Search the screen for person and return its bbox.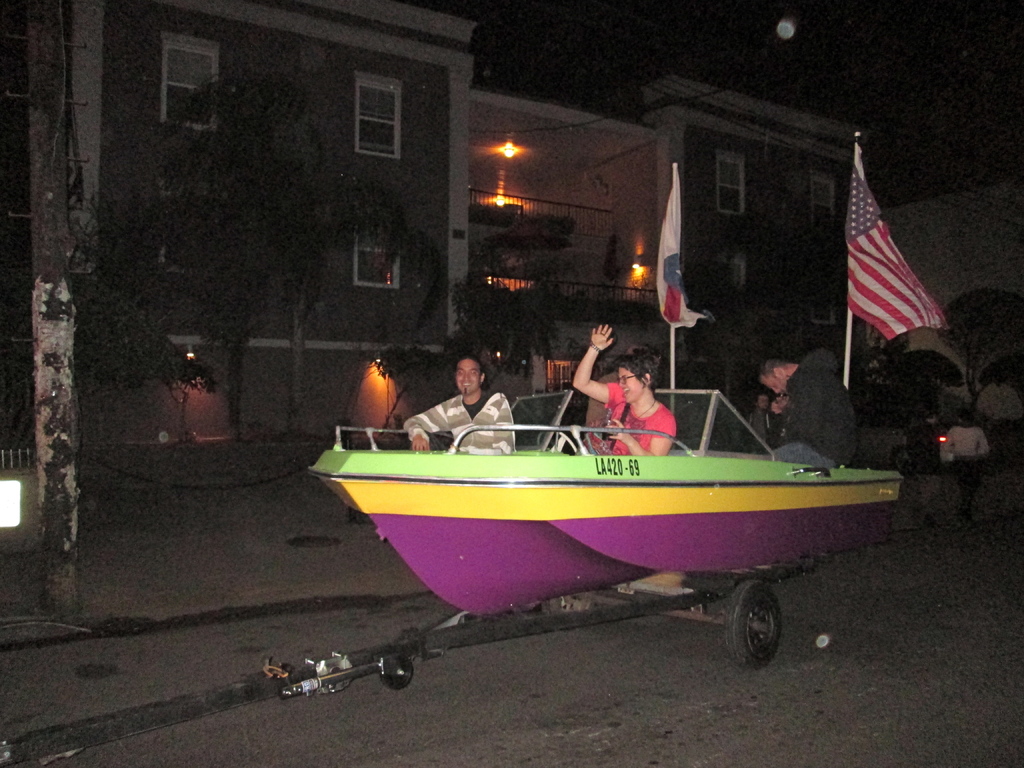
Found: rect(759, 357, 854, 468).
